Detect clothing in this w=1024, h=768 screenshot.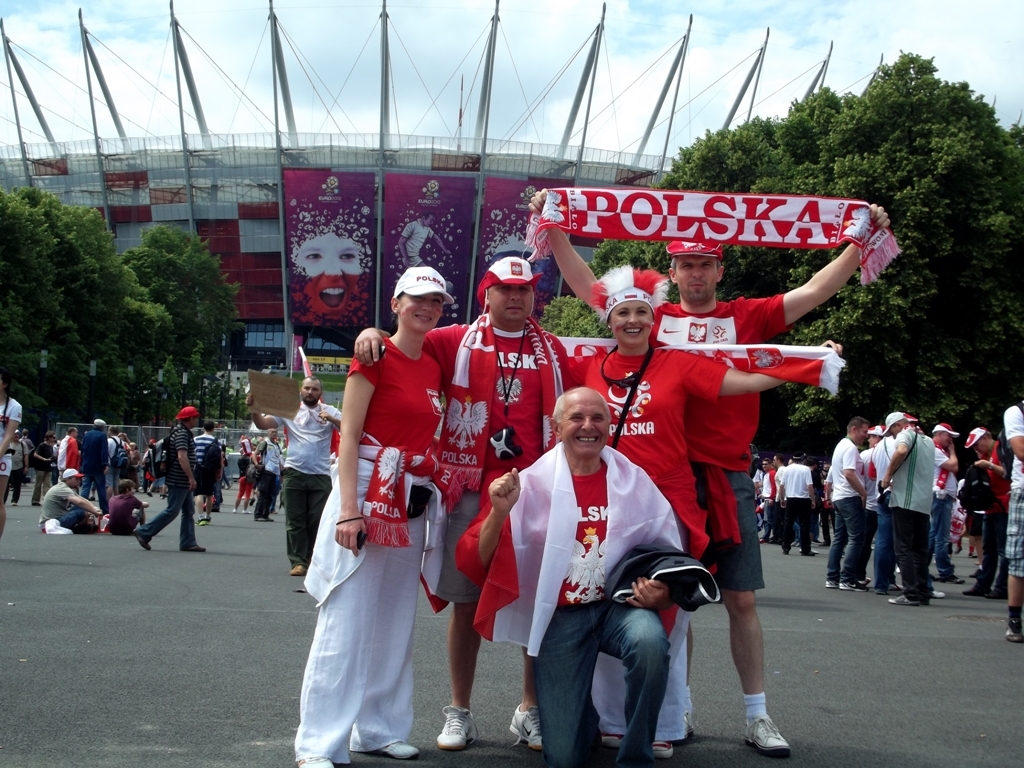
Detection: rect(6, 443, 25, 494).
